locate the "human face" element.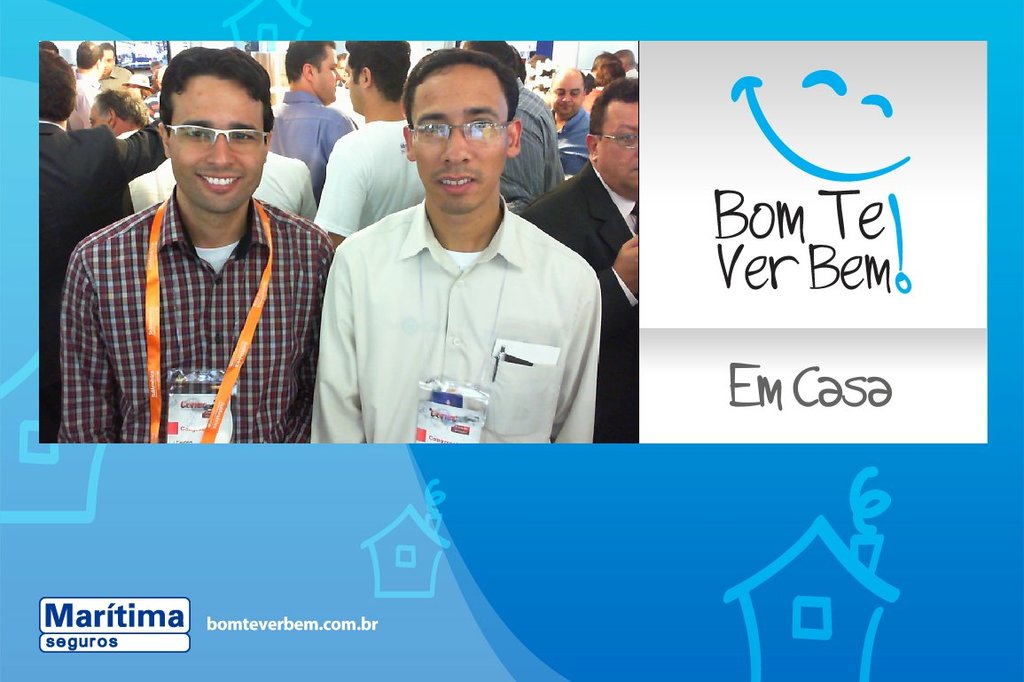
Element bbox: region(86, 104, 109, 128).
